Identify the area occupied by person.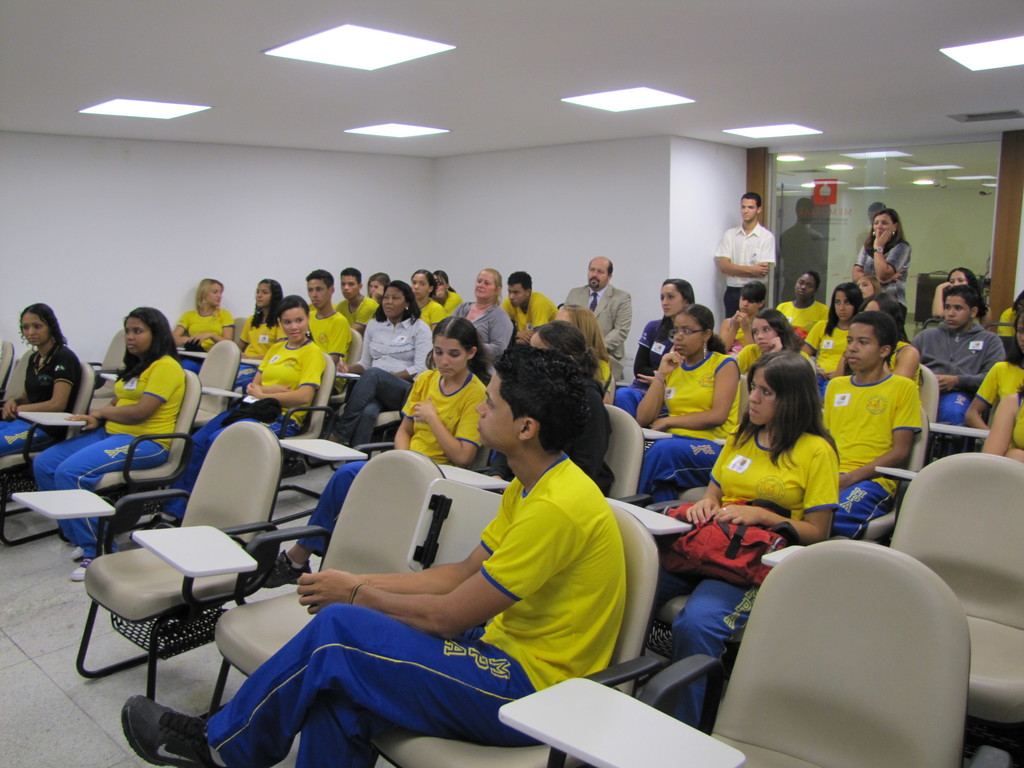
Area: pyautogui.locateOnScreen(716, 283, 768, 355).
